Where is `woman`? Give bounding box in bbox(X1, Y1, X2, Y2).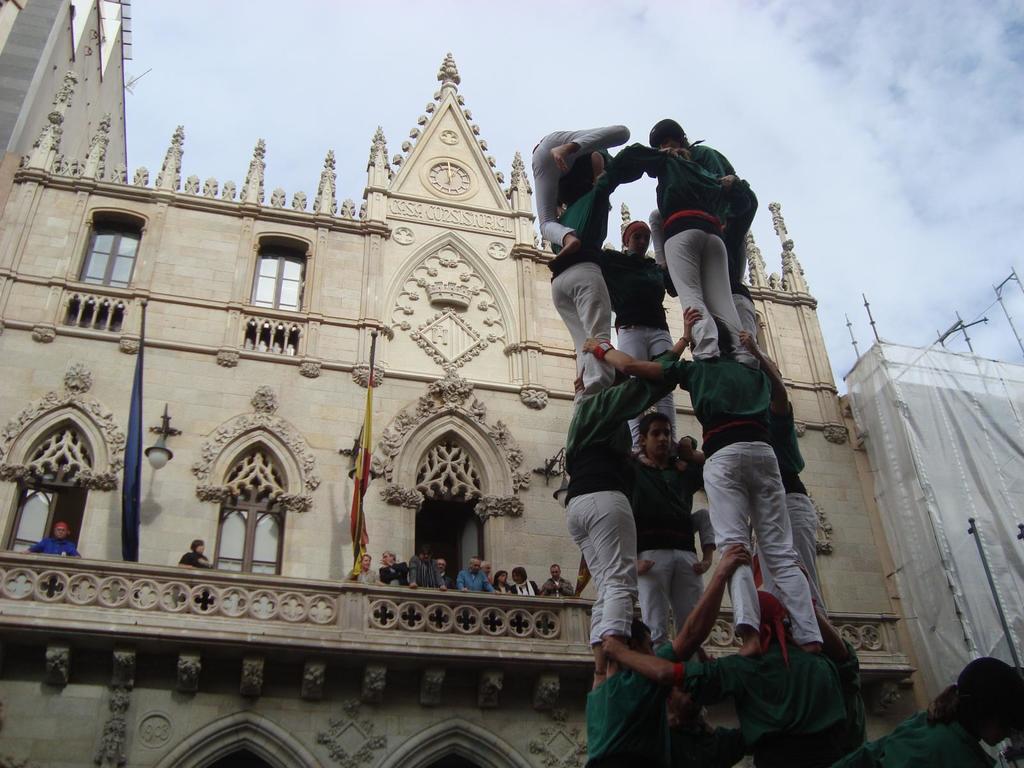
bbox(493, 572, 521, 595).
